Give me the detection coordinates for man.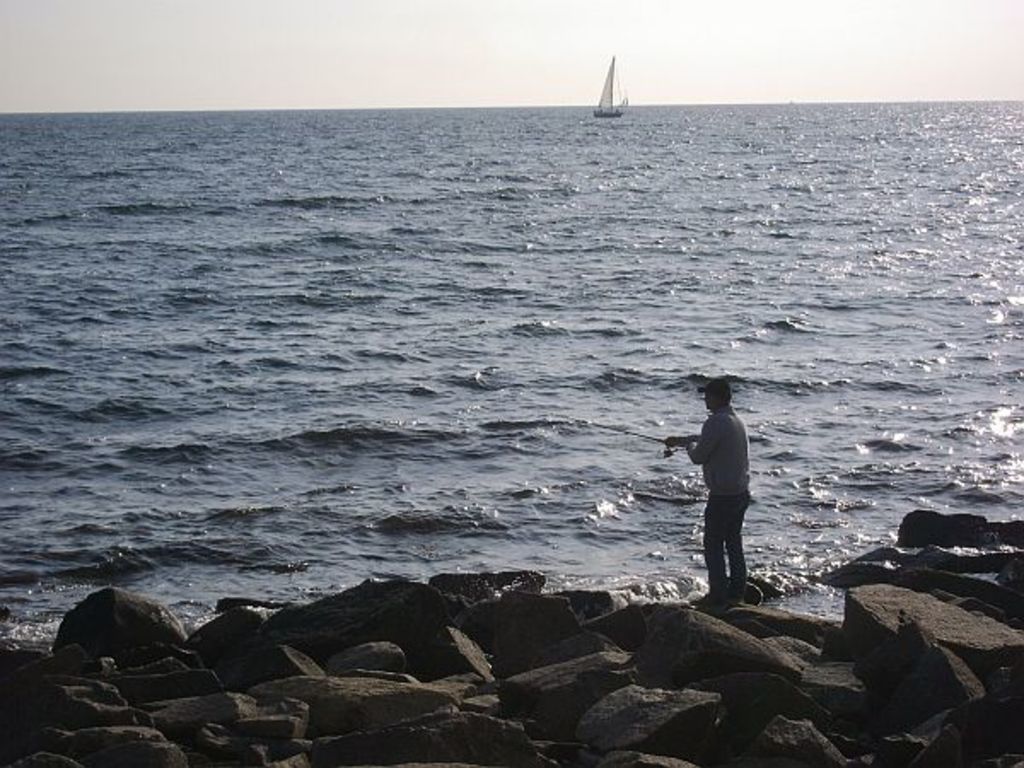
bbox(664, 374, 759, 591).
